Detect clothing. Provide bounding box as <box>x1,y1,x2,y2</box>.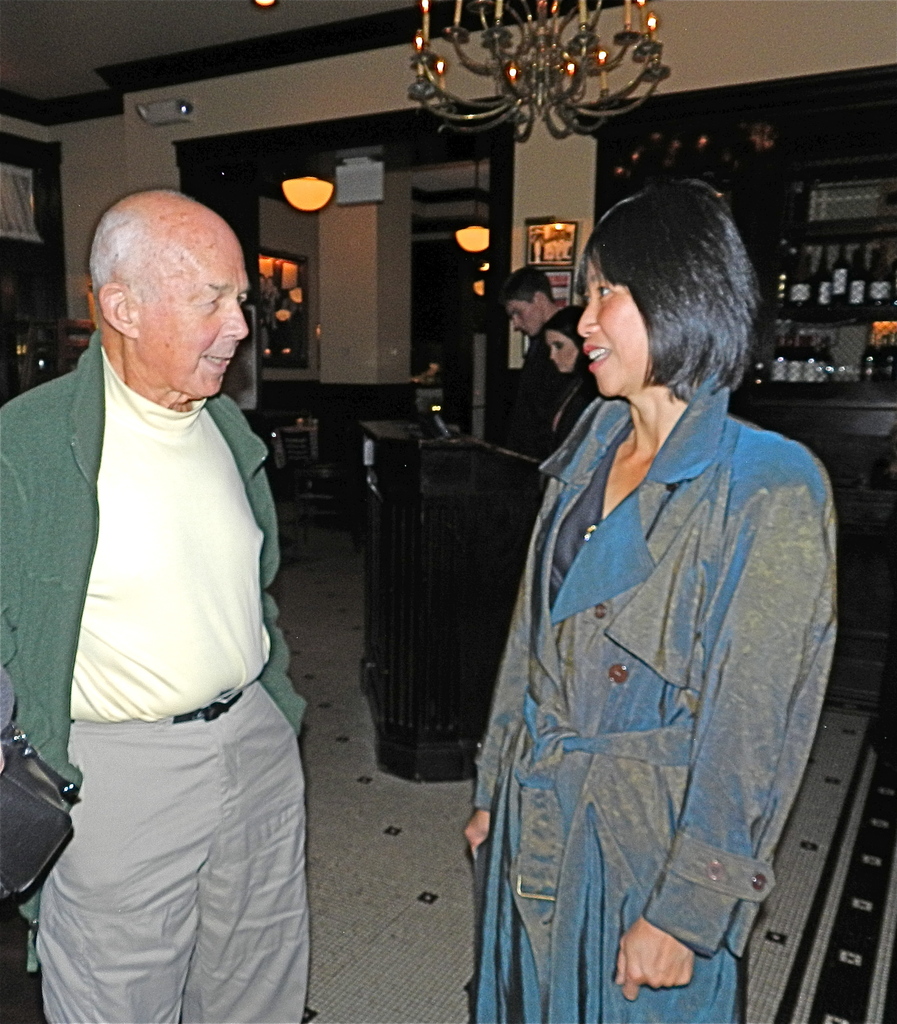
<box>0,324,313,1023</box>.
